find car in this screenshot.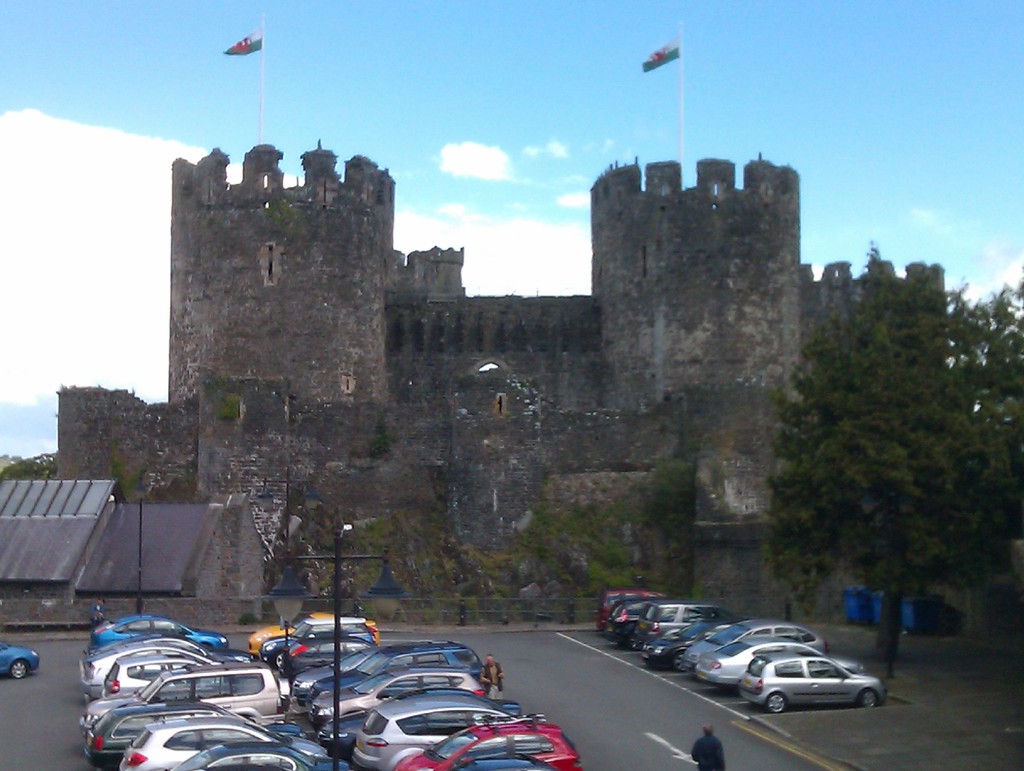
The bounding box for car is detection(94, 618, 221, 651).
